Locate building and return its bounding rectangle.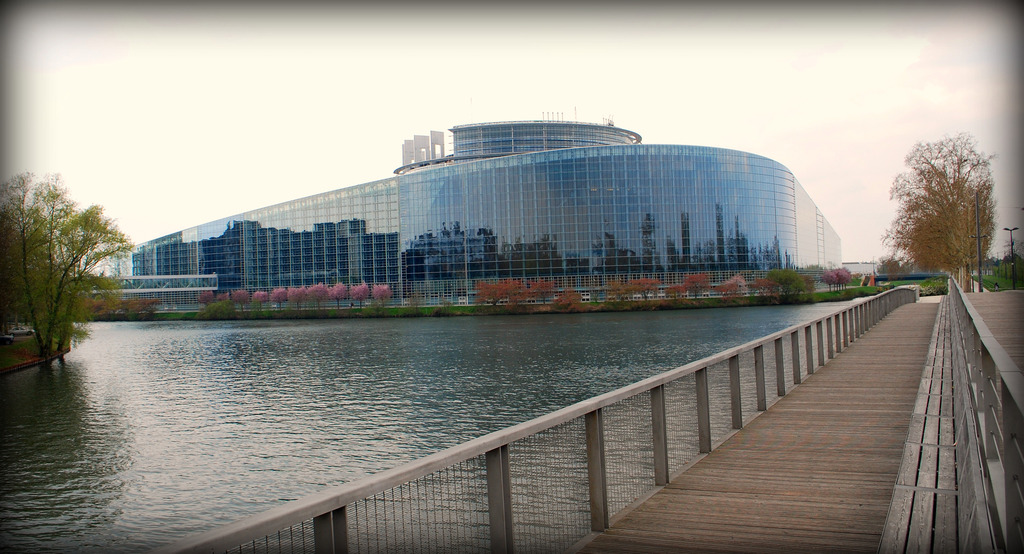
locate(104, 118, 847, 301).
